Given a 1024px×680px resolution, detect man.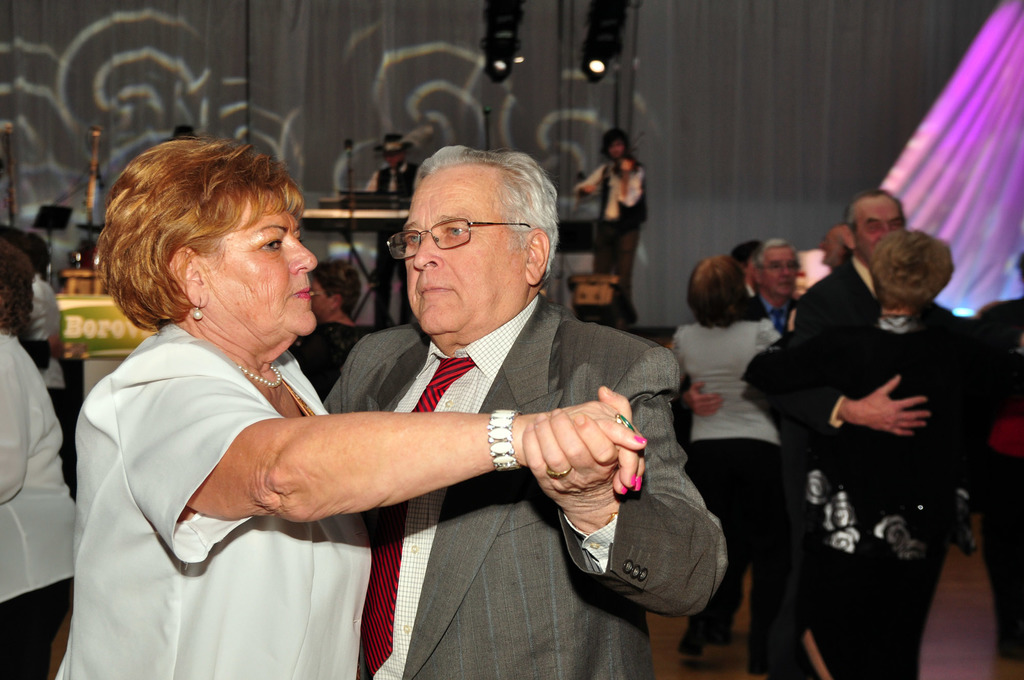
bbox(742, 190, 1023, 679).
